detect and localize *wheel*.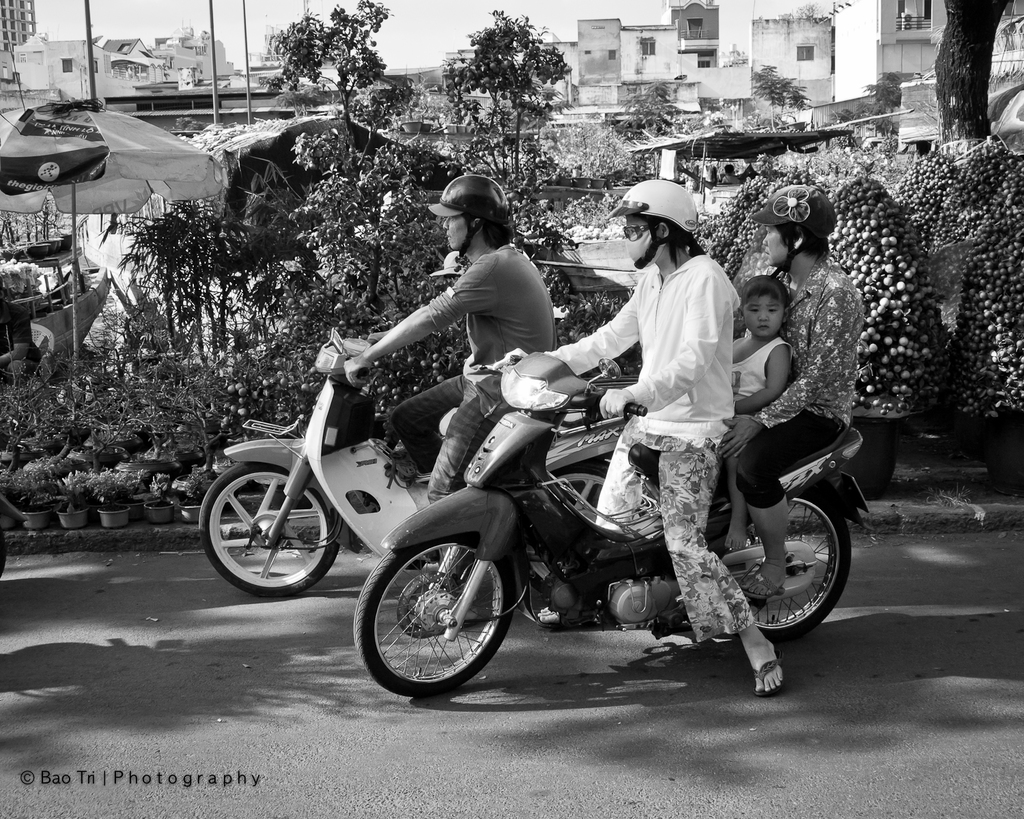
Localized at x1=679 y1=477 x2=859 y2=659.
